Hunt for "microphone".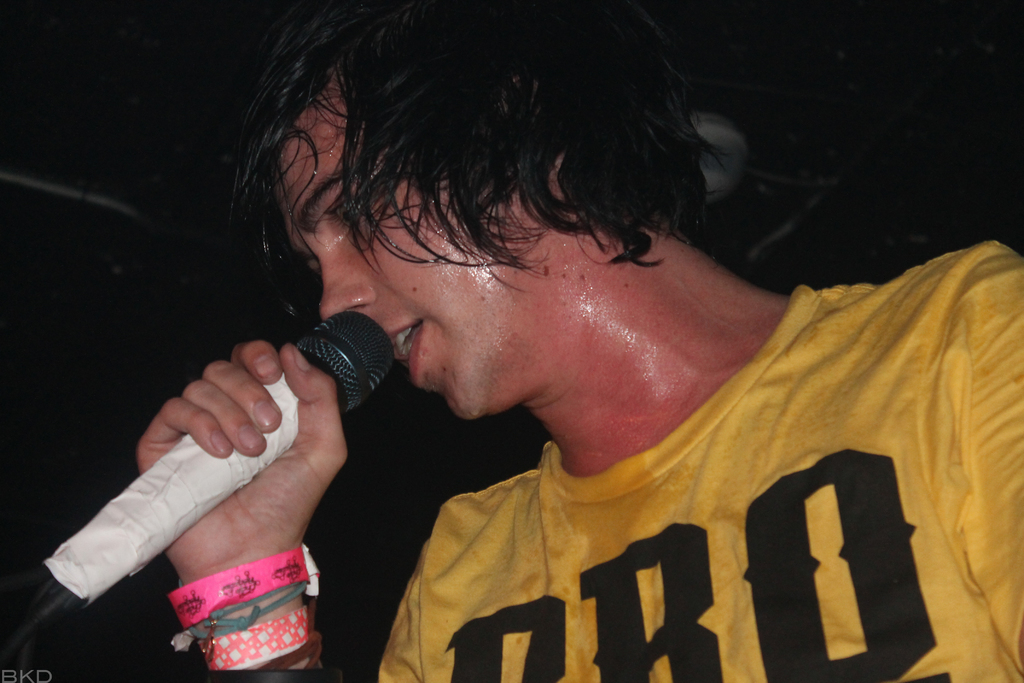
Hunted down at box=[26, 309, 399, 630].
